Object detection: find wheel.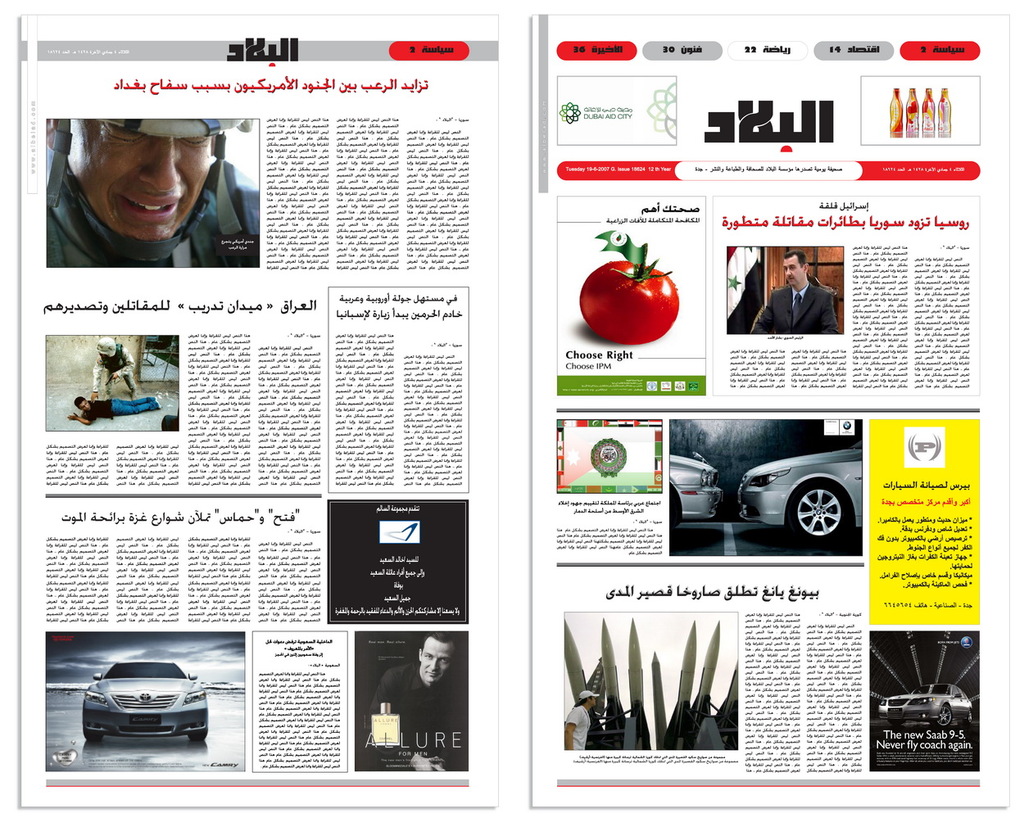
crop(788, 481, 855, 545).
